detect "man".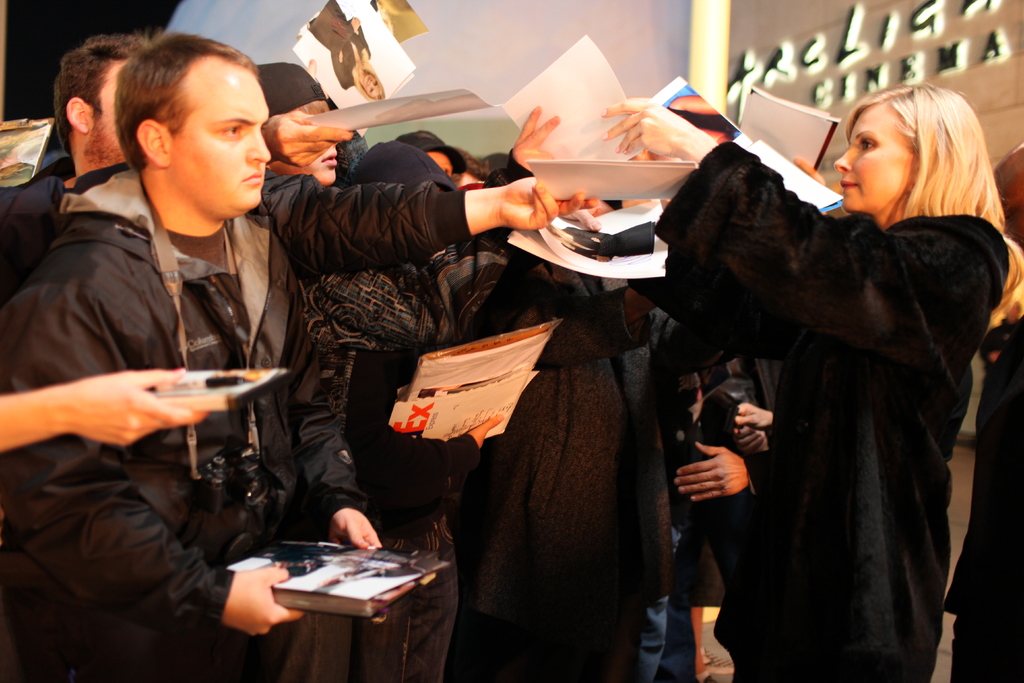
Detected at {"x1": 0, "y1": 35, "x2": 447, "y2": 682}.
